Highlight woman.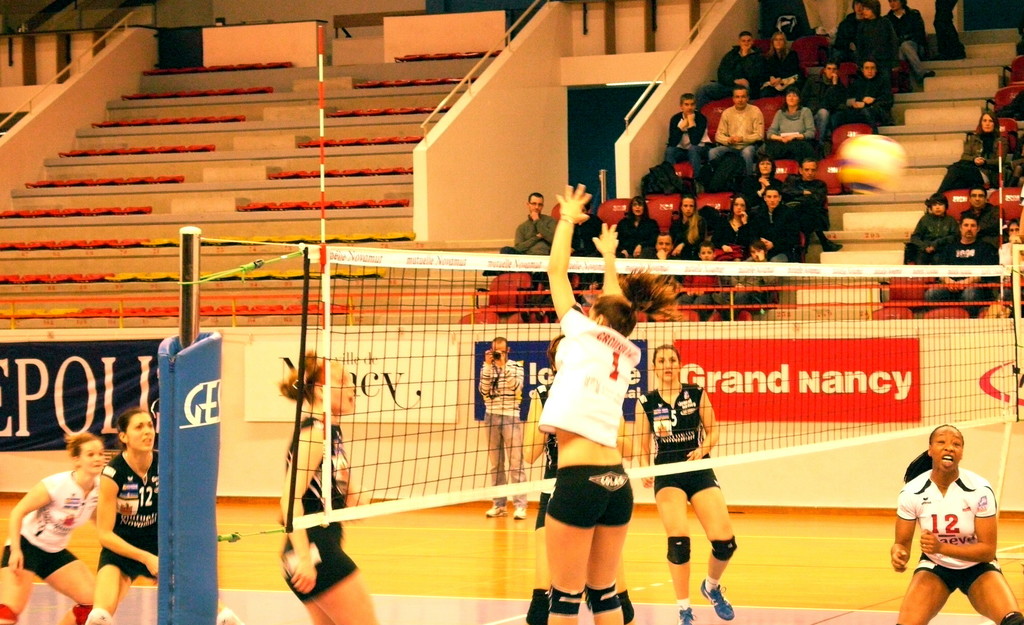
Highlighted region: 1001, 217, 1023, 298.
